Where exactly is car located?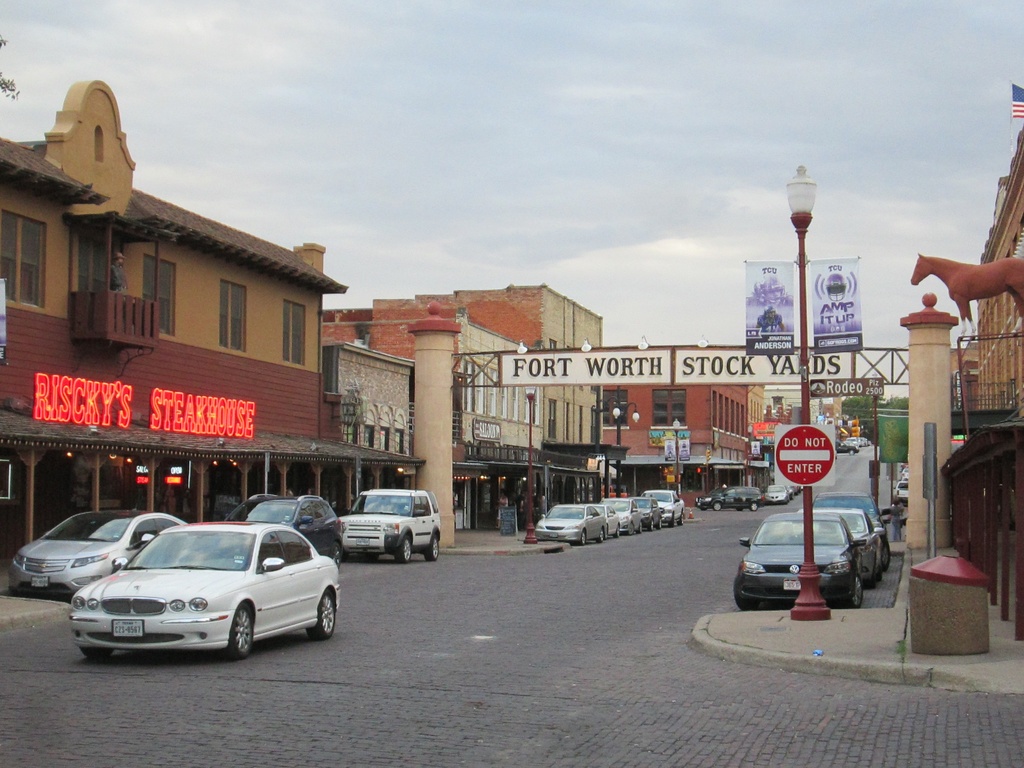
Its bounding box is (x1=813, y1=492, x2=893, y2=571).
